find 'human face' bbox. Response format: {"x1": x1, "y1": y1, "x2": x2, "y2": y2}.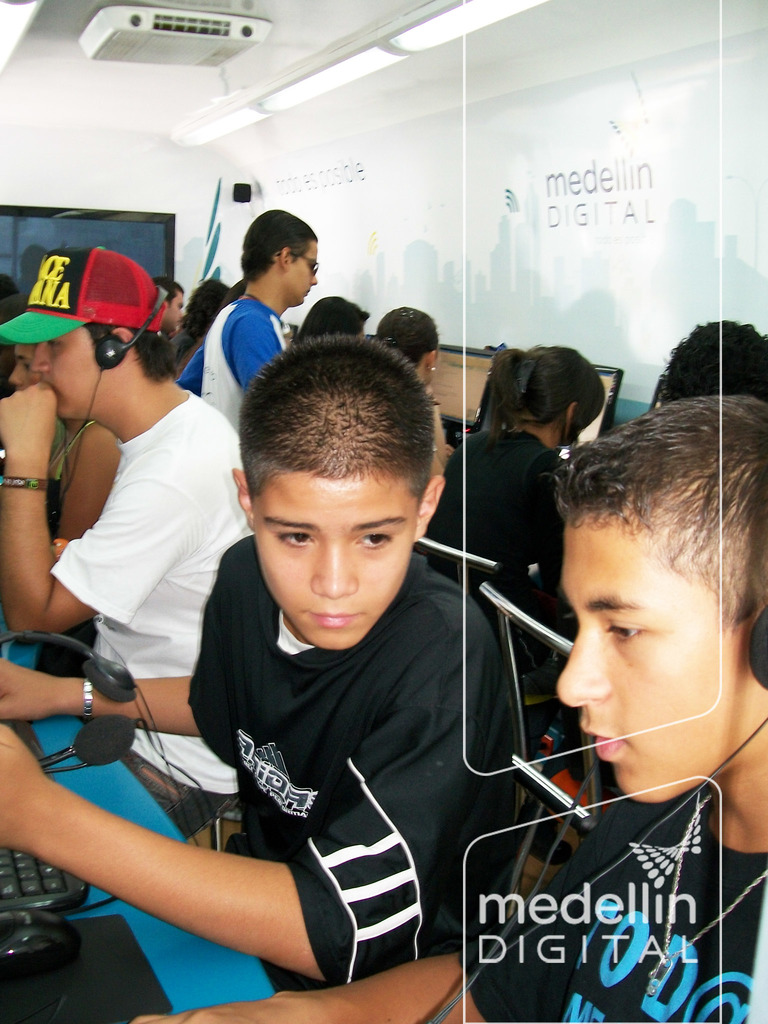
{"x1": 253, "y1": 484, "x2": 422, "y2": 650}.
